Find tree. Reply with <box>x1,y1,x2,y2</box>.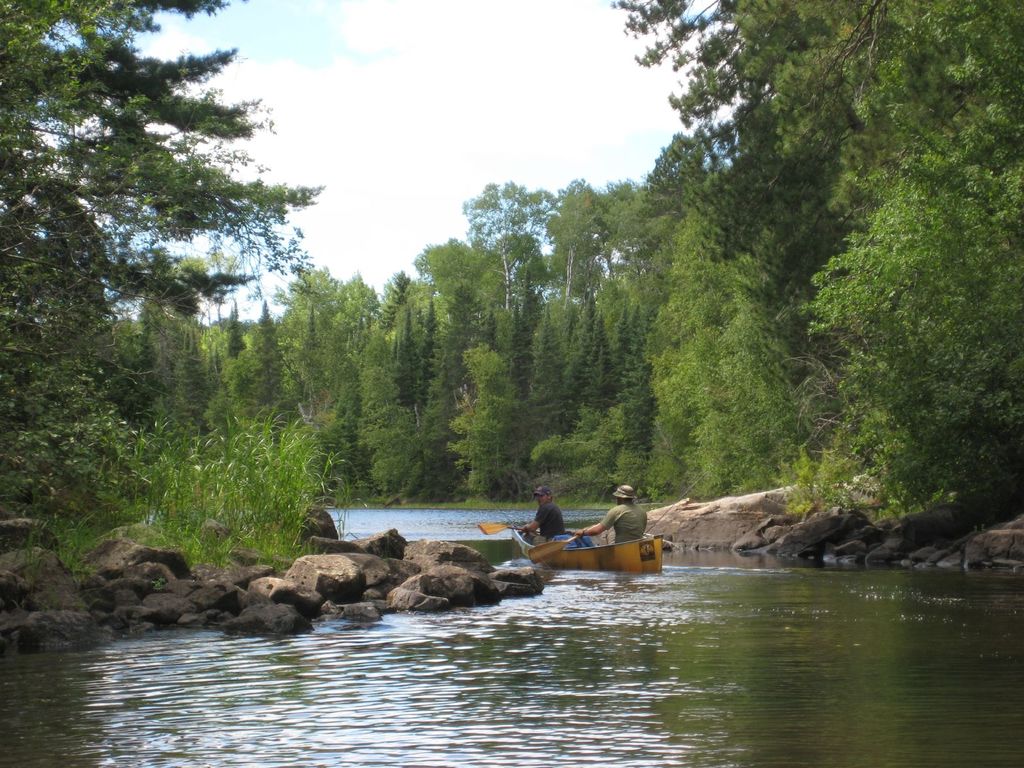
<box>405,237,529,337</box>.
